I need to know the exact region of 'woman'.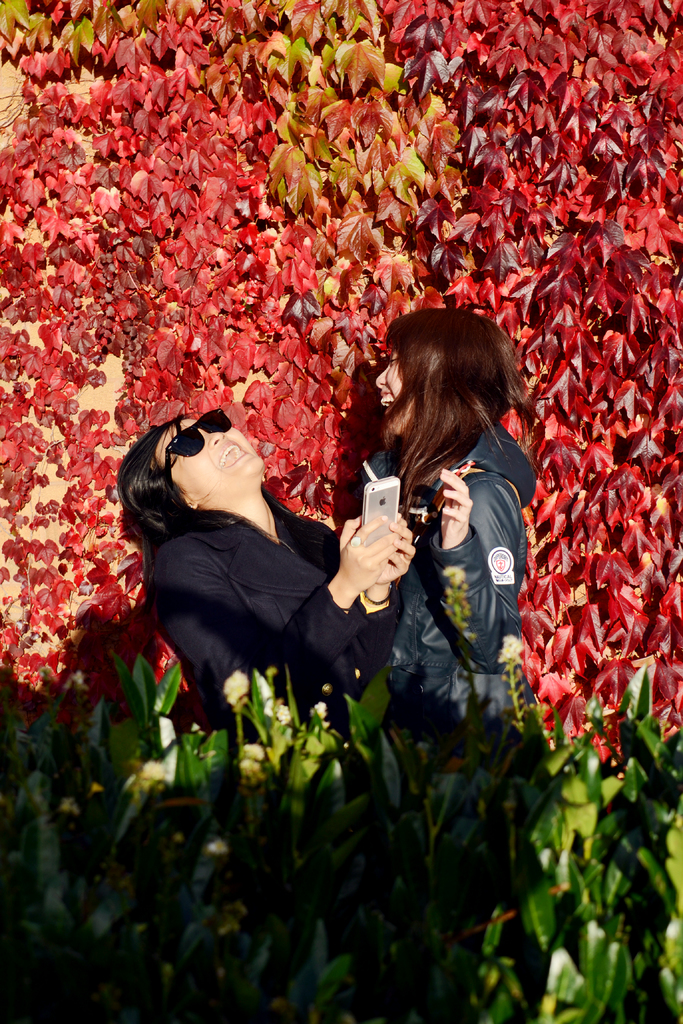
Region: 351:301:541:762.
